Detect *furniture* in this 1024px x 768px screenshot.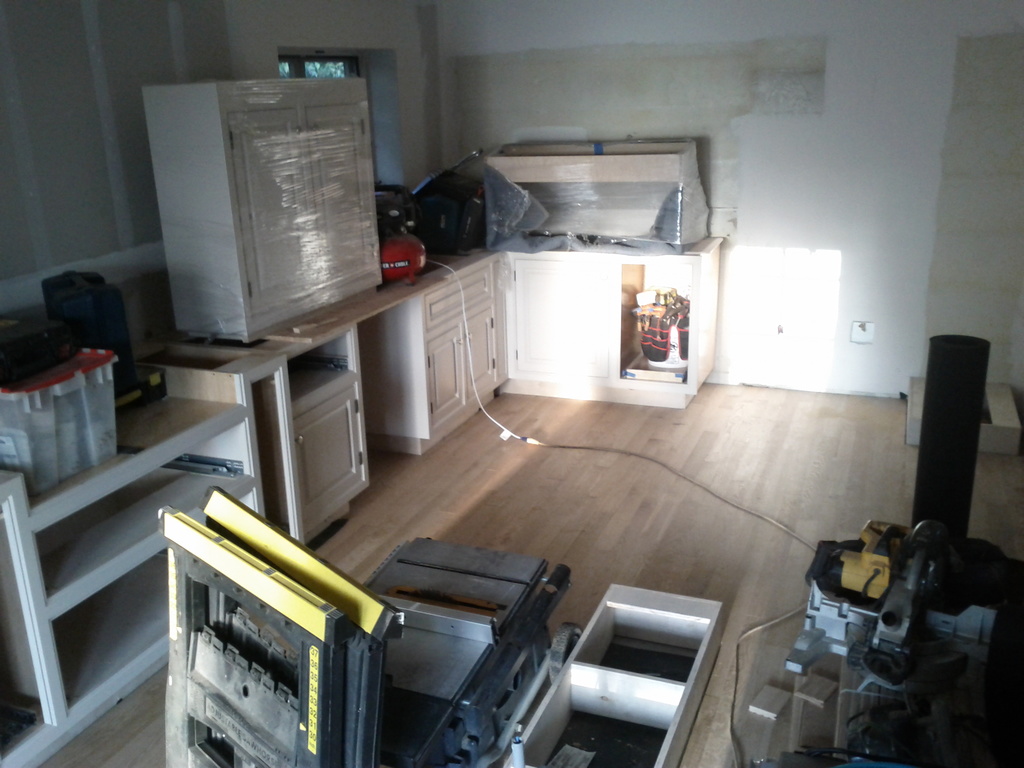
Detection: (x1=500, y1=582, x2=730, y2=767).
